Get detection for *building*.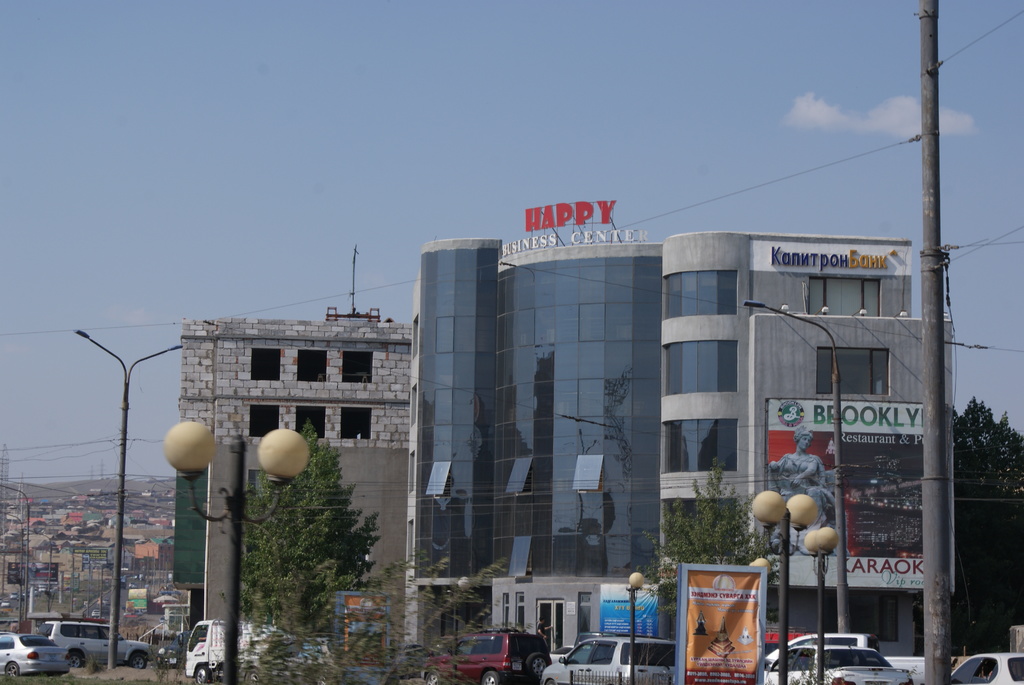
Detection: detection(173, 305, 414, 636).
